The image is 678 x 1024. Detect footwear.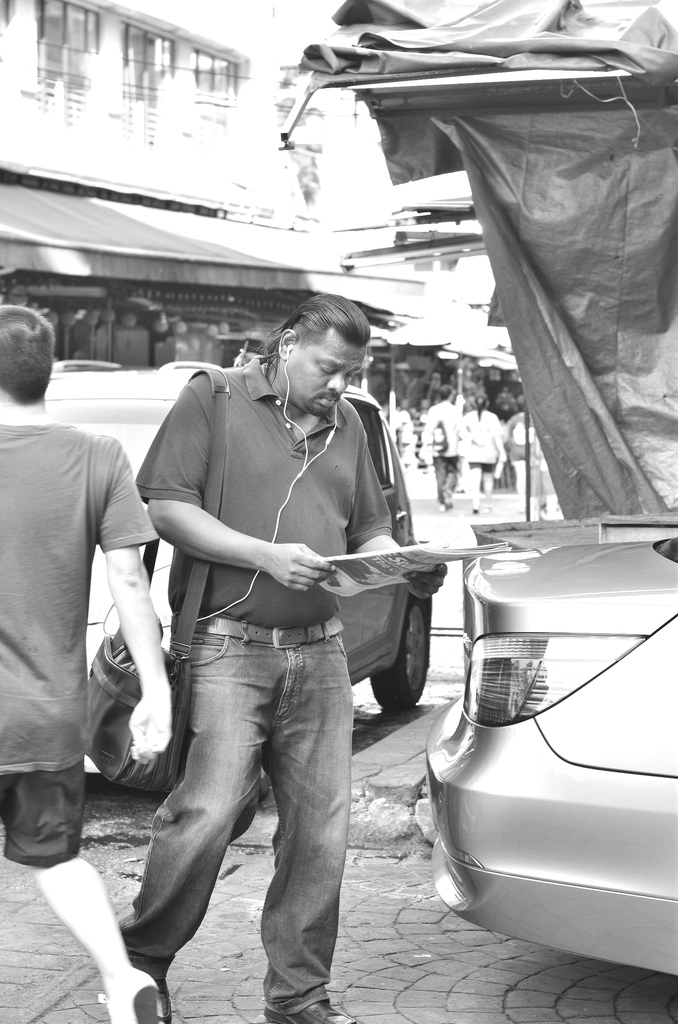
Detection: (left=266, top=998, right=351, bottom=1023).
